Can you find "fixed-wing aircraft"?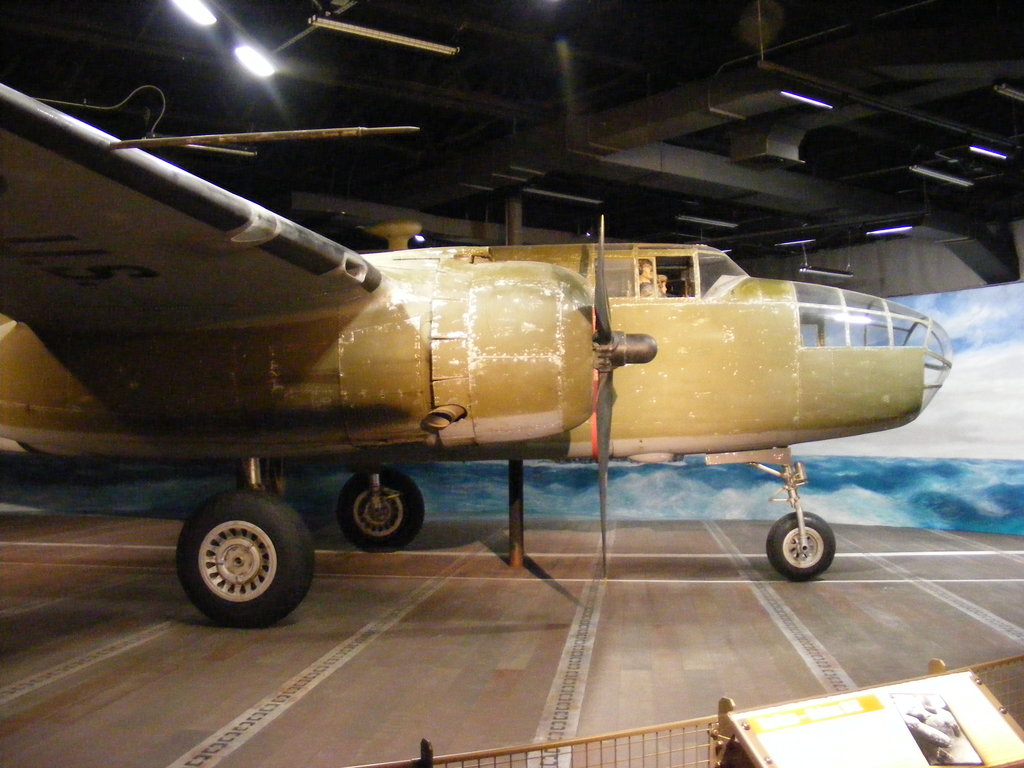
Yes, bounding box: pyautogui.locateOnScreen(0, 80, 954, 624).
